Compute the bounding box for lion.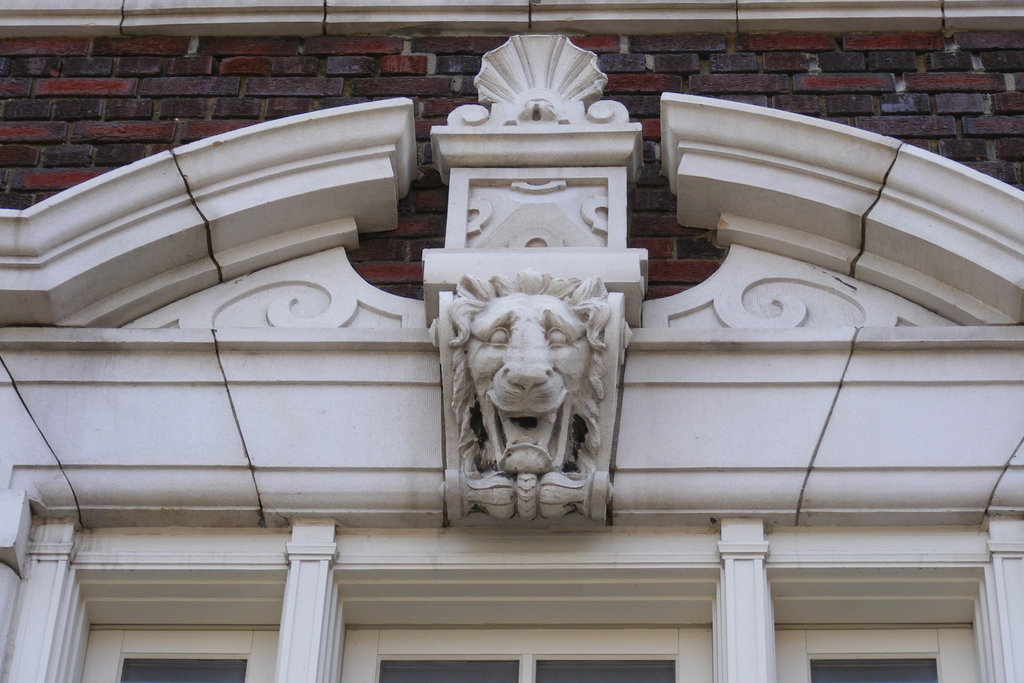
[left=446, top=266, right=611, bottom=471].
